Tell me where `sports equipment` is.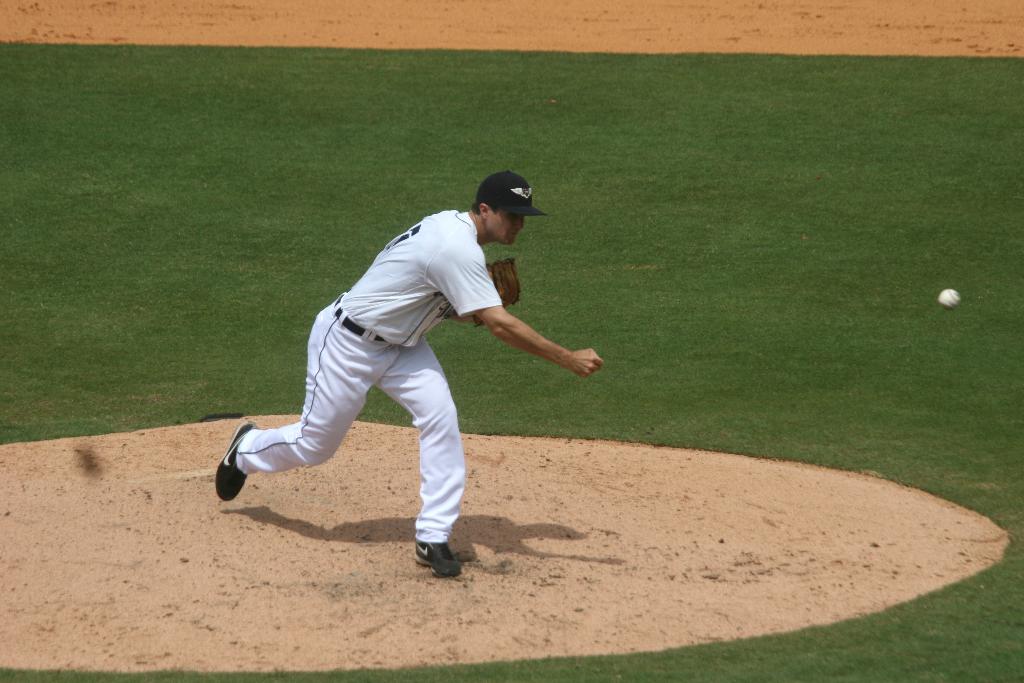
`sports equipment` is at <bbox>937, 287, 961, 307</bbox>.
